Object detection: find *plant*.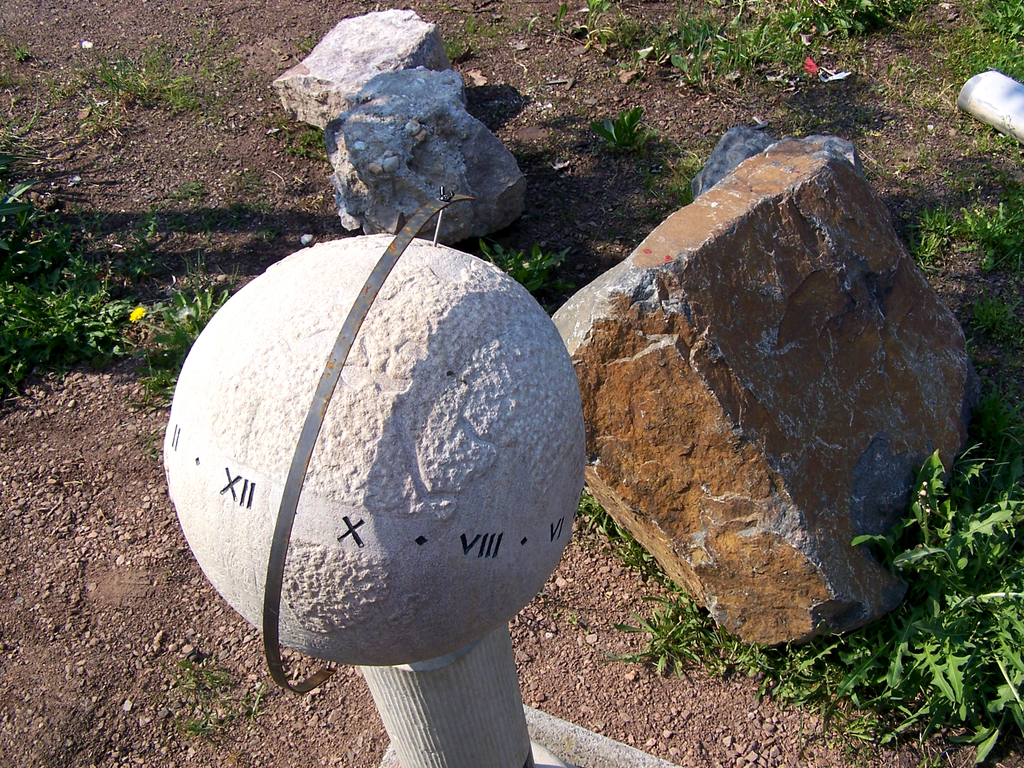
l=538, t=588, r=553, b=596.
